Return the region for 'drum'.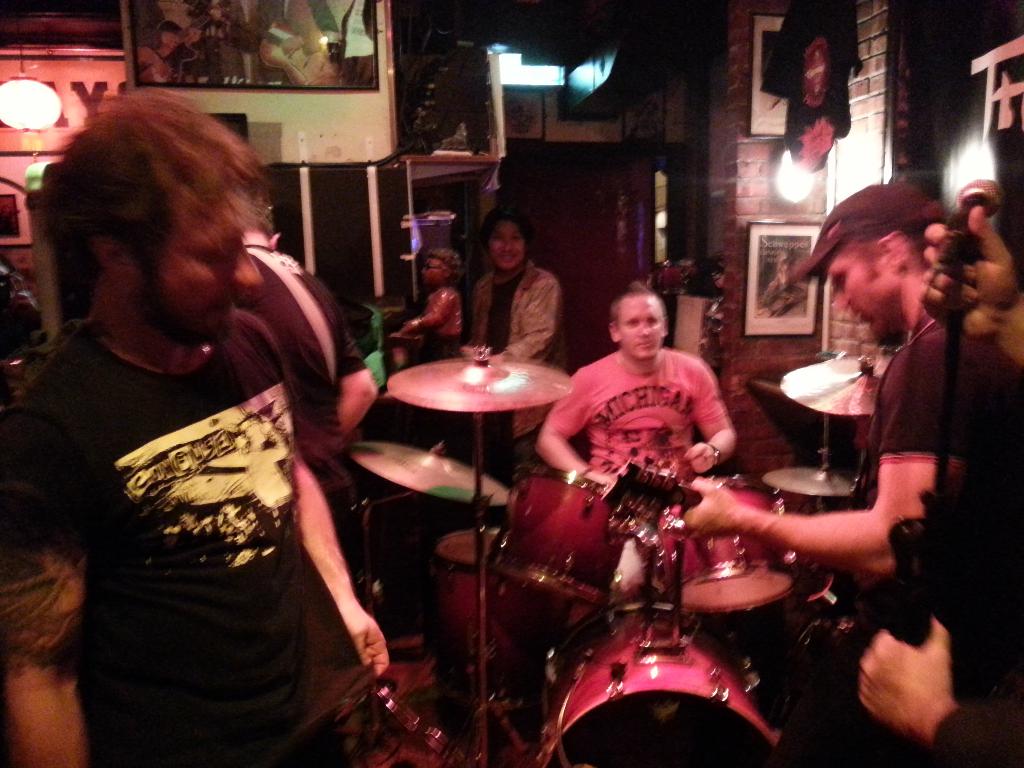
box=[430, 529, 554, 703].
